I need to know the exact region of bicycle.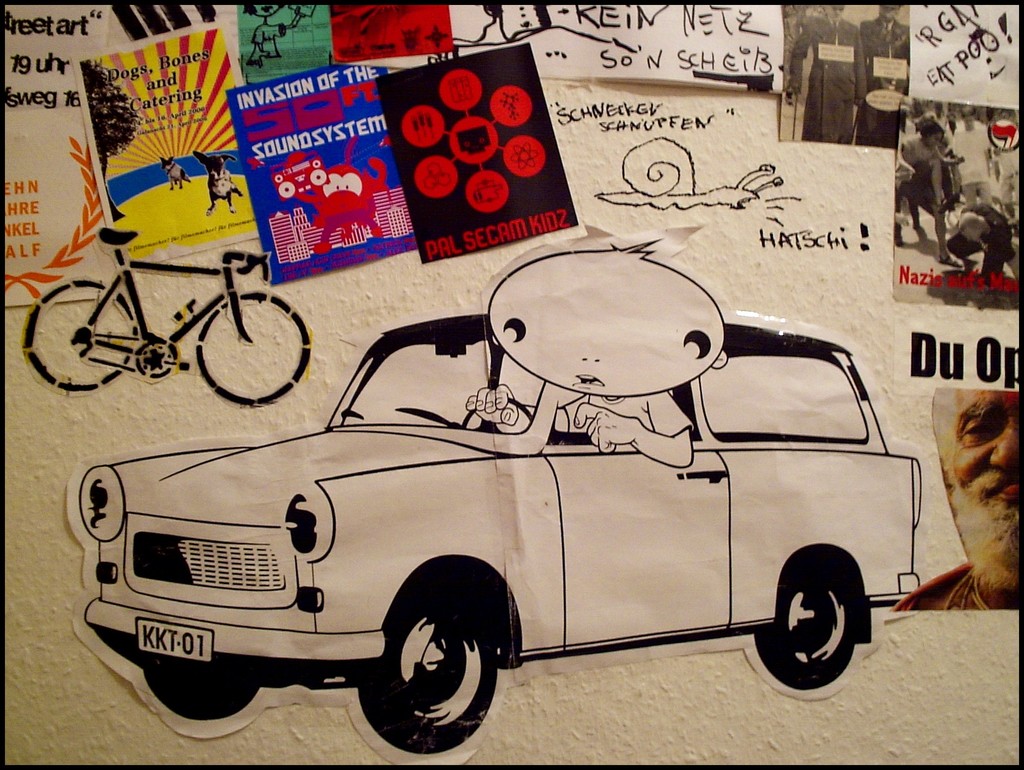
Region: region(28, 227, 291, 410).
